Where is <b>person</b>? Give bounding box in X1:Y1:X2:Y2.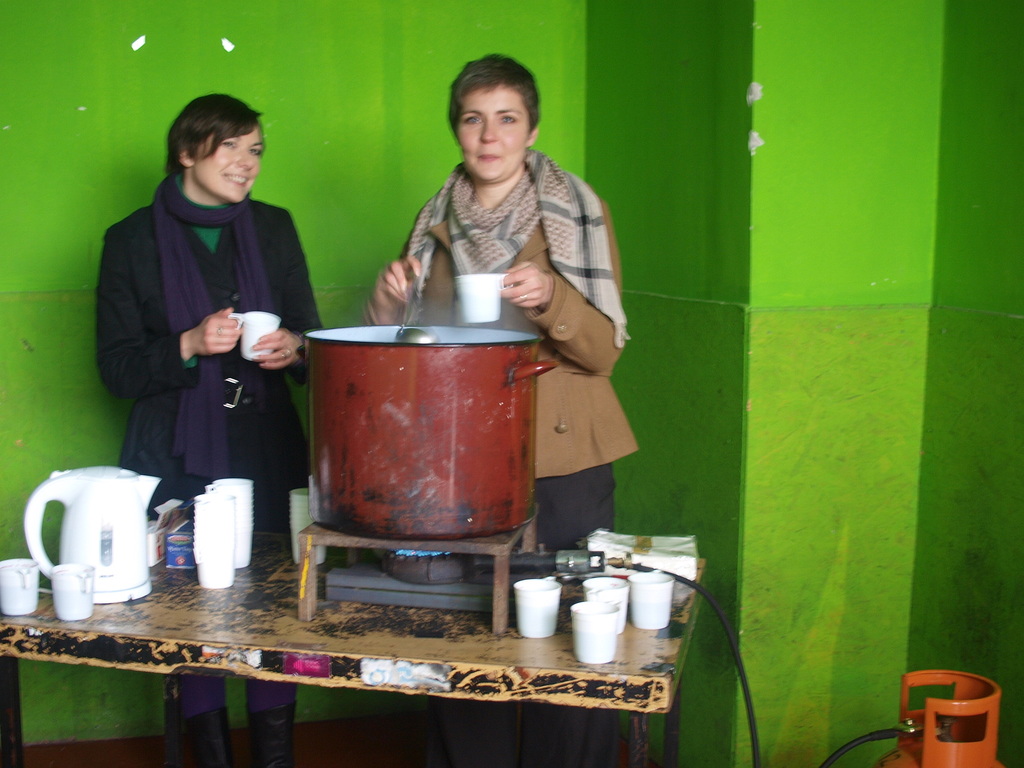
360:44:626:553.
